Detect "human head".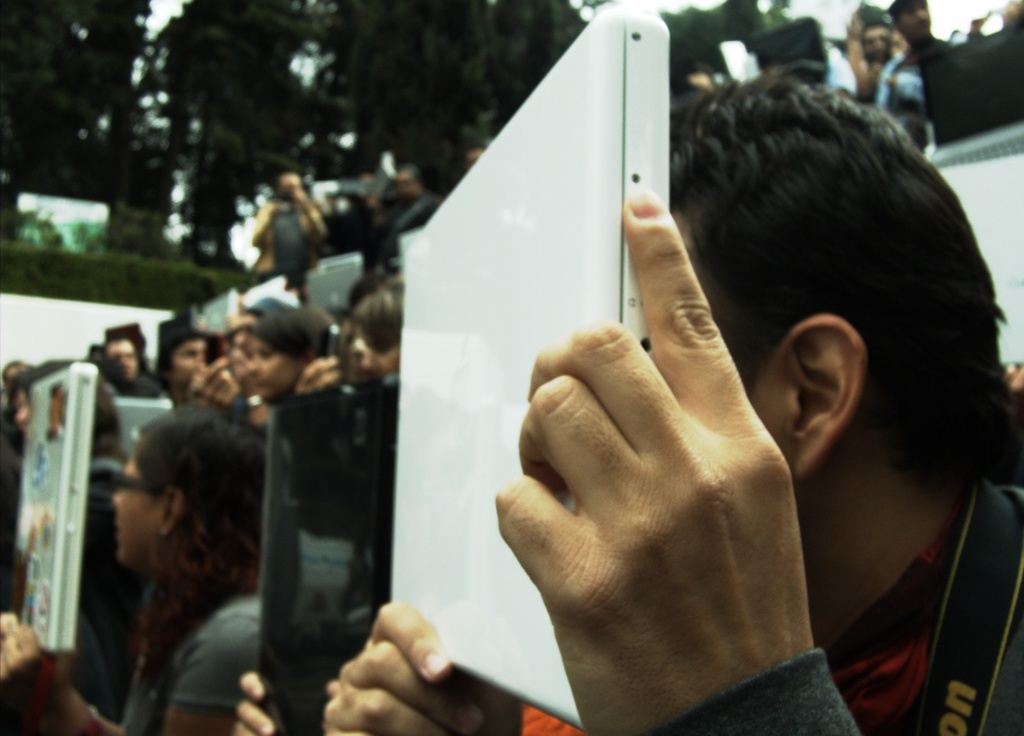
Detected at bbox=(359, 293, 414, 387).
